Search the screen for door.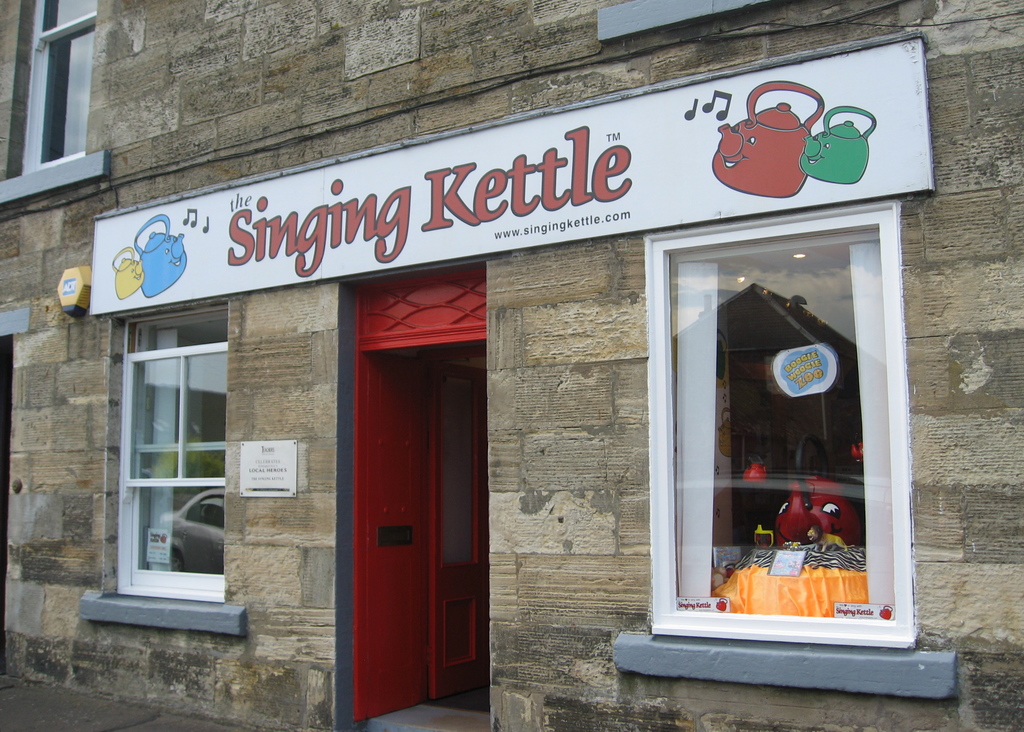
Found at BBox(324, 289, 499, 724).
